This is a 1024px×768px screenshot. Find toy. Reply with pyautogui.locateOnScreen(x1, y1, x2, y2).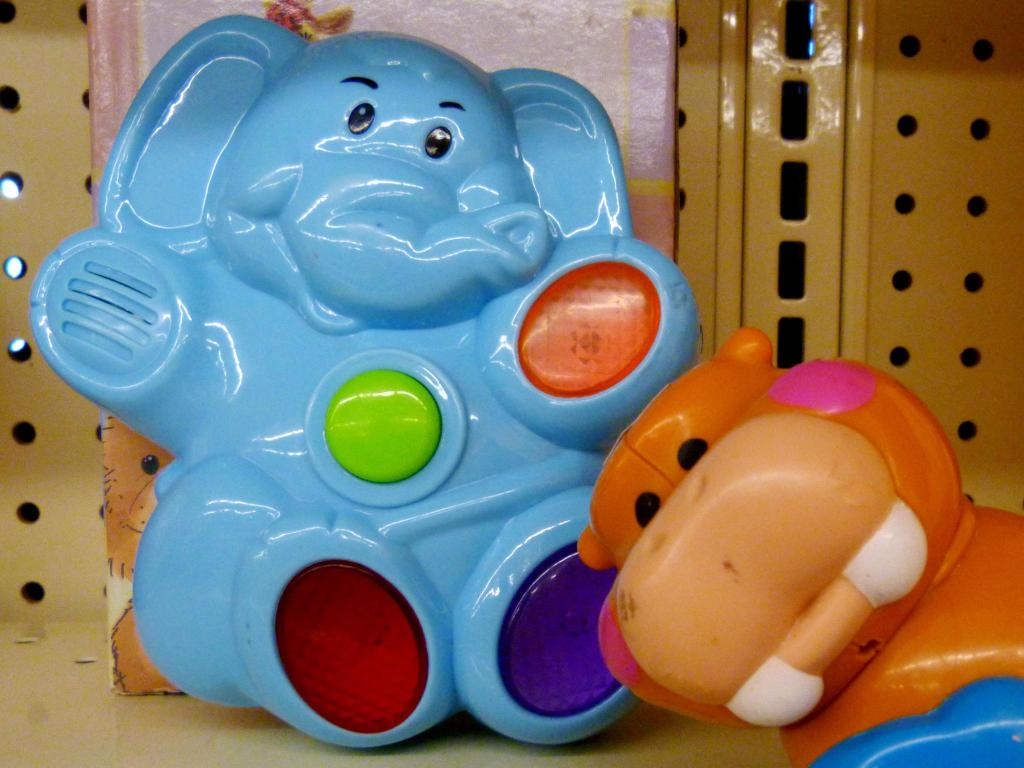
pyautogui.locateOnScreen(64, 22, 838, 755).
